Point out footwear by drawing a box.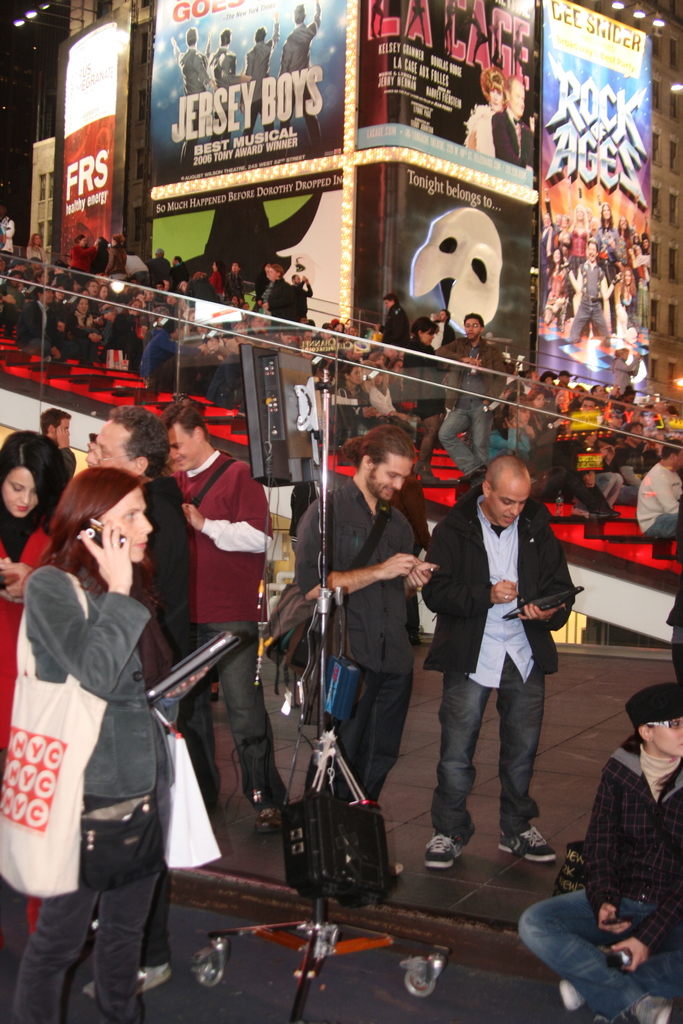
crop(138, 966, 164, 991).
